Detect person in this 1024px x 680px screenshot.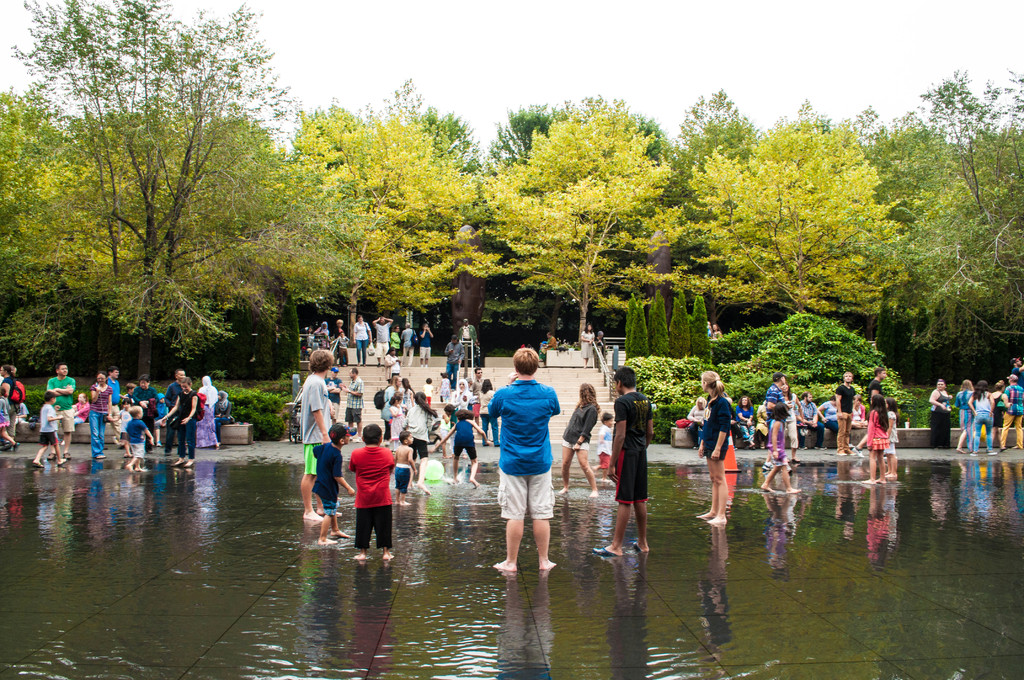
Detection: [858, 398, 893, 483].
